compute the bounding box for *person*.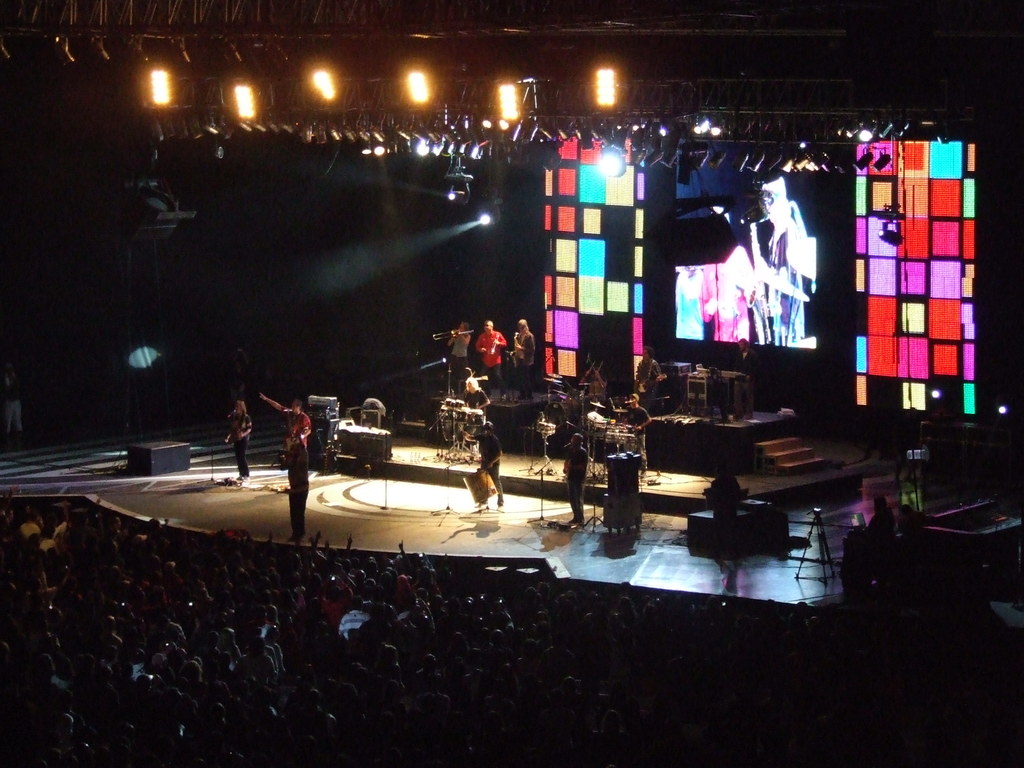
<bbox>472, 317, 506, 402</bbox>.
